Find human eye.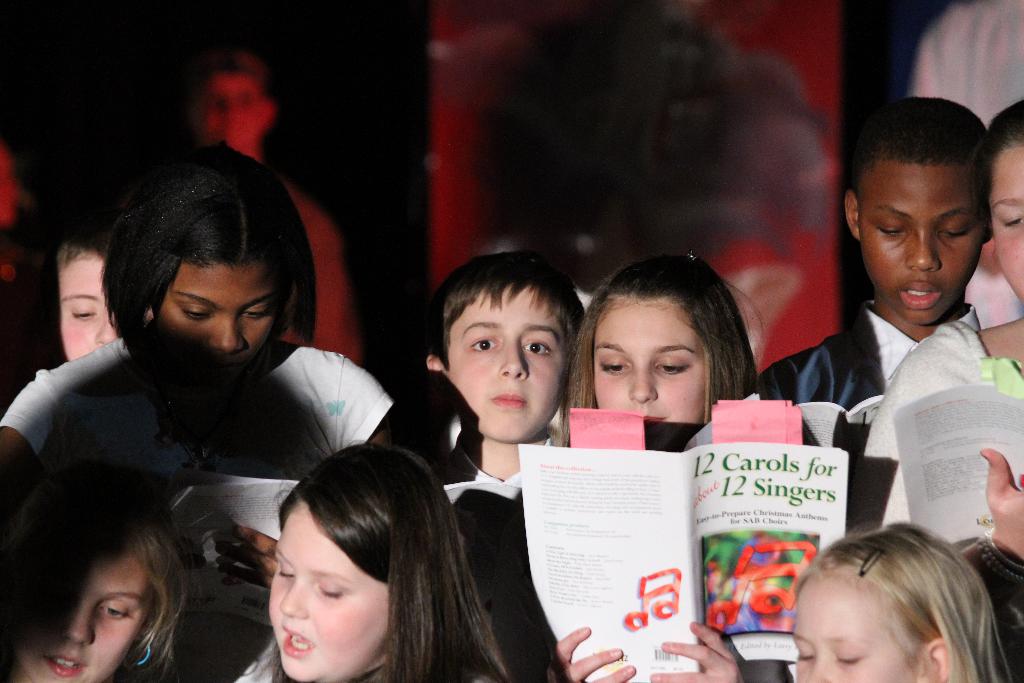
[941, 226, 977, 242].
